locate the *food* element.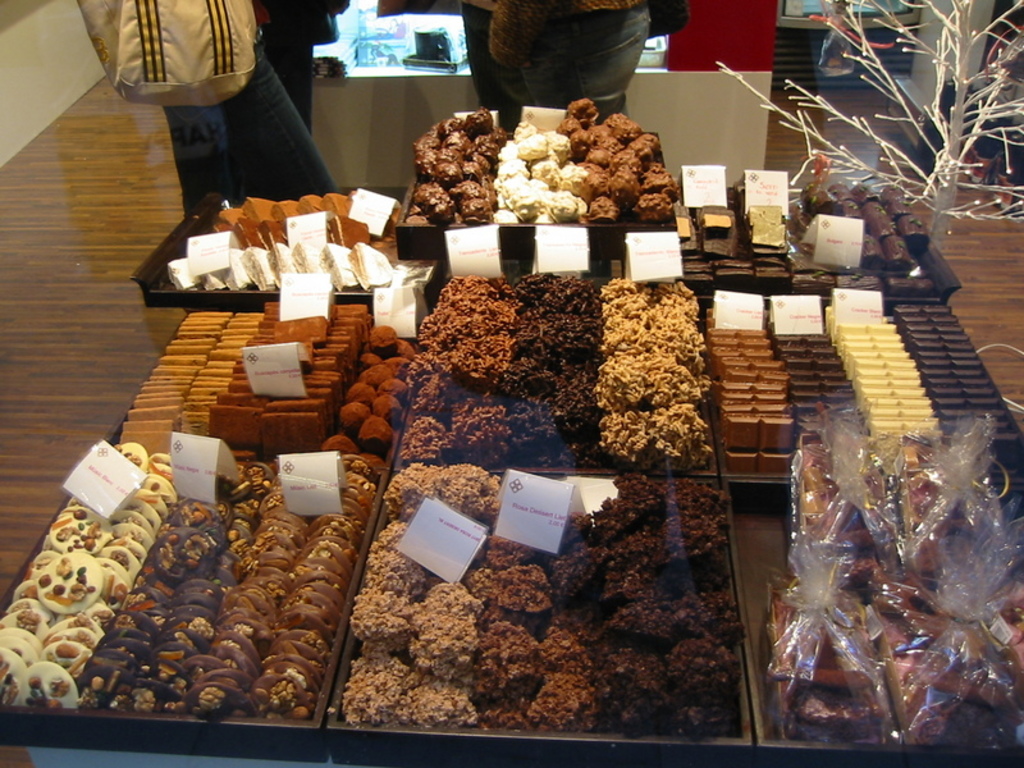
Element bbox: x1=320, y1=193, x2=349, y2=212.
